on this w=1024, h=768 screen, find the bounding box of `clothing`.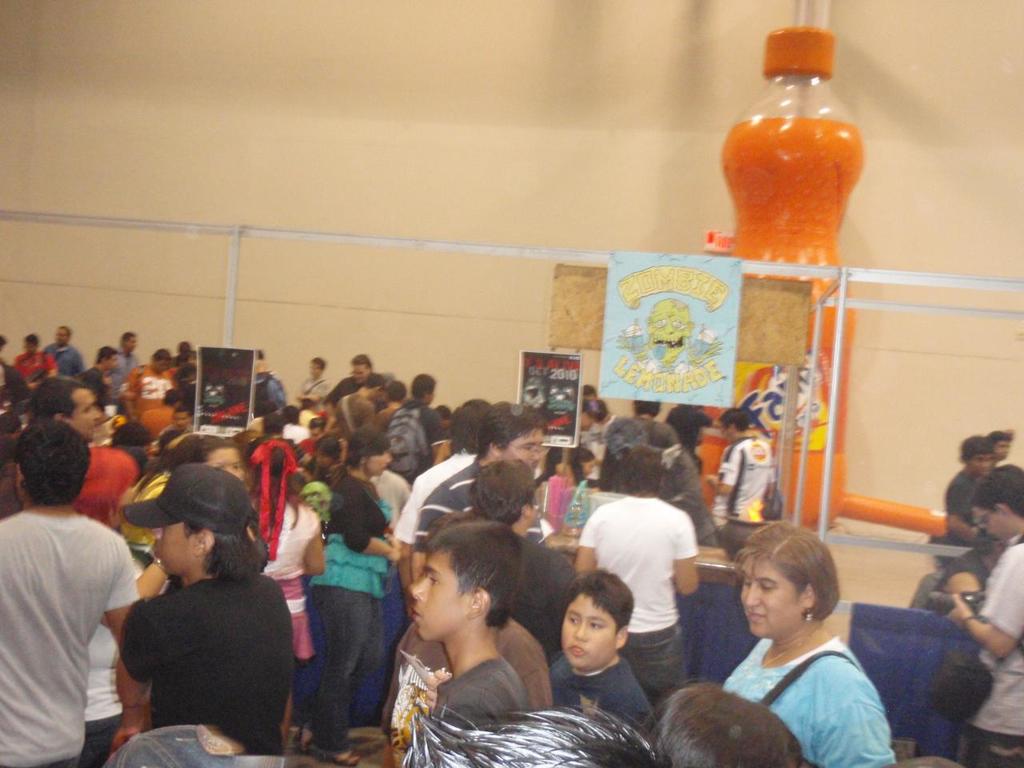
Bounding box: (left=577, top=494, right=701, bottom=712).
